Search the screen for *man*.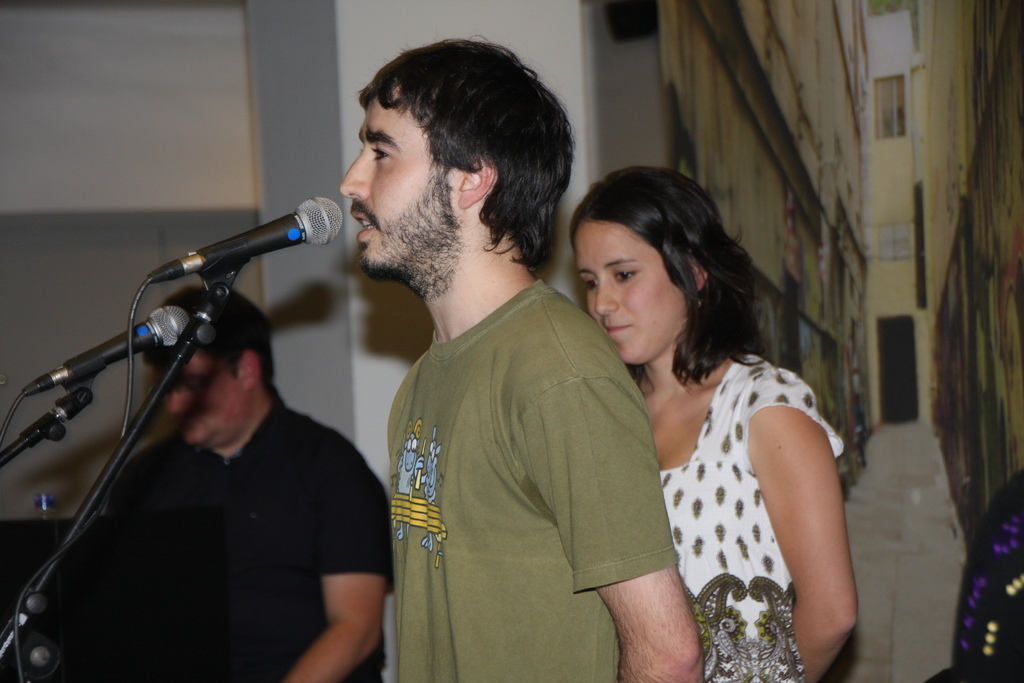
Found at {"left": 88, "top": 277, "right": 399, "bottom": 682}.
